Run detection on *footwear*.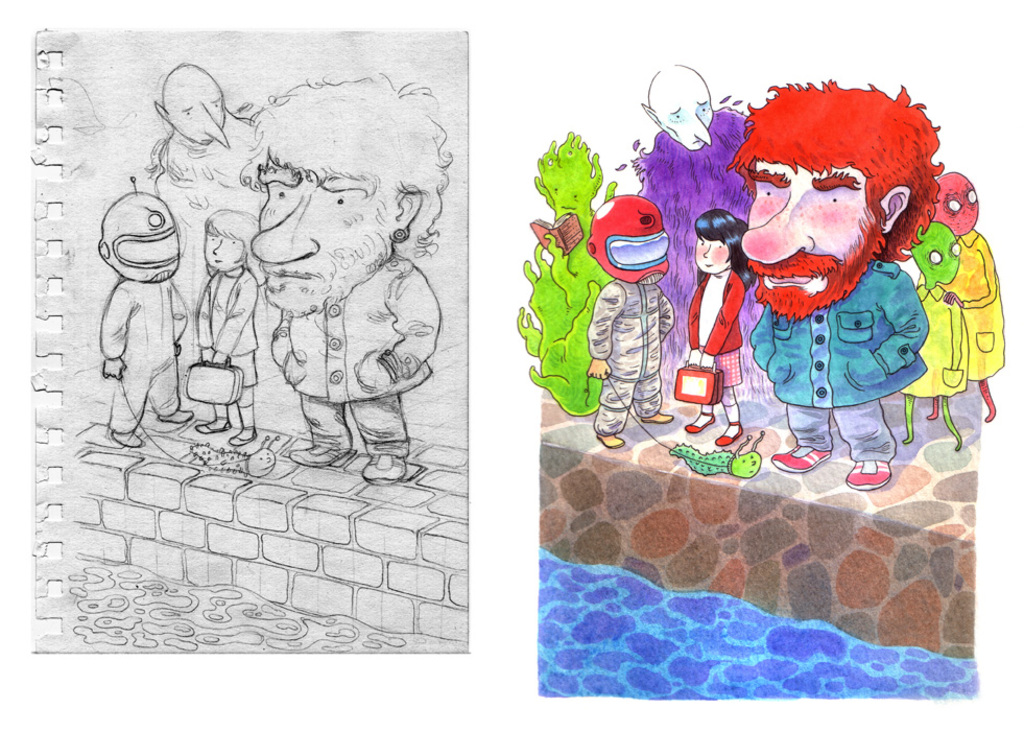
Result: {"x1": 590, "y1": 434, "x2": 626, "y2": 451}.
